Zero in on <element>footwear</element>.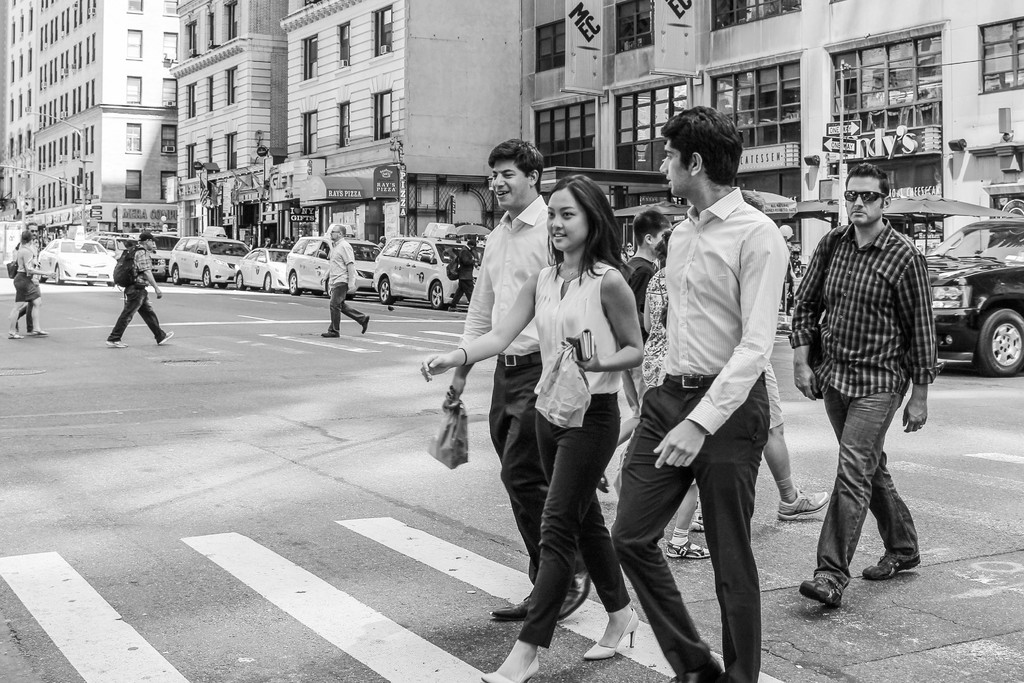
Zeroed in: bbox=(797, 577, 841, 606).
